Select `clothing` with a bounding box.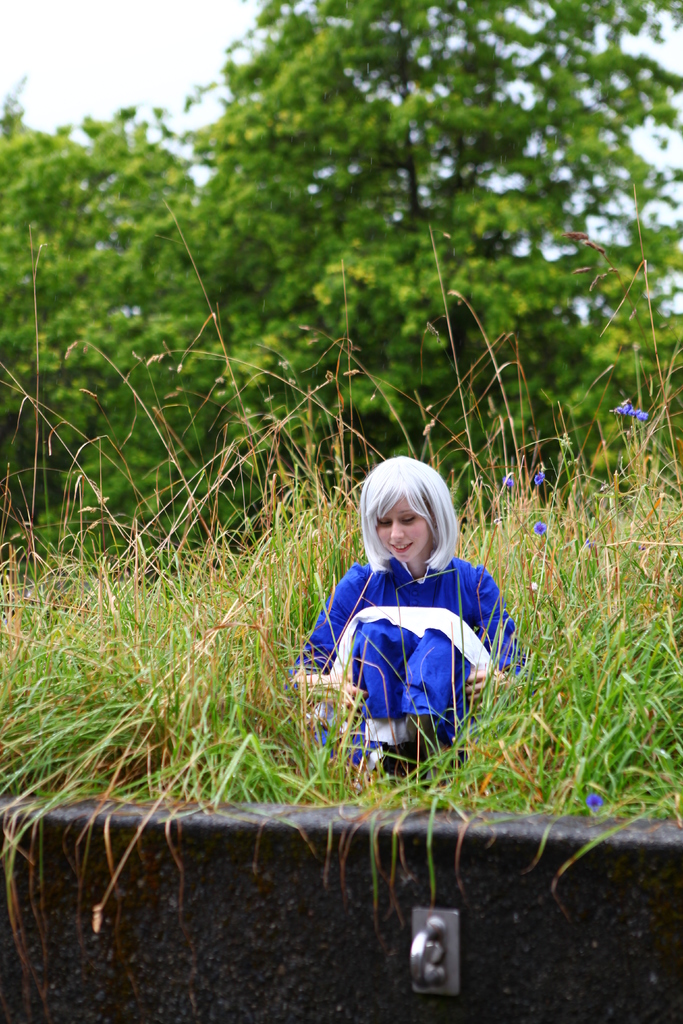
pyautogui.locateOnScreen(311, 531, 505, 771).
